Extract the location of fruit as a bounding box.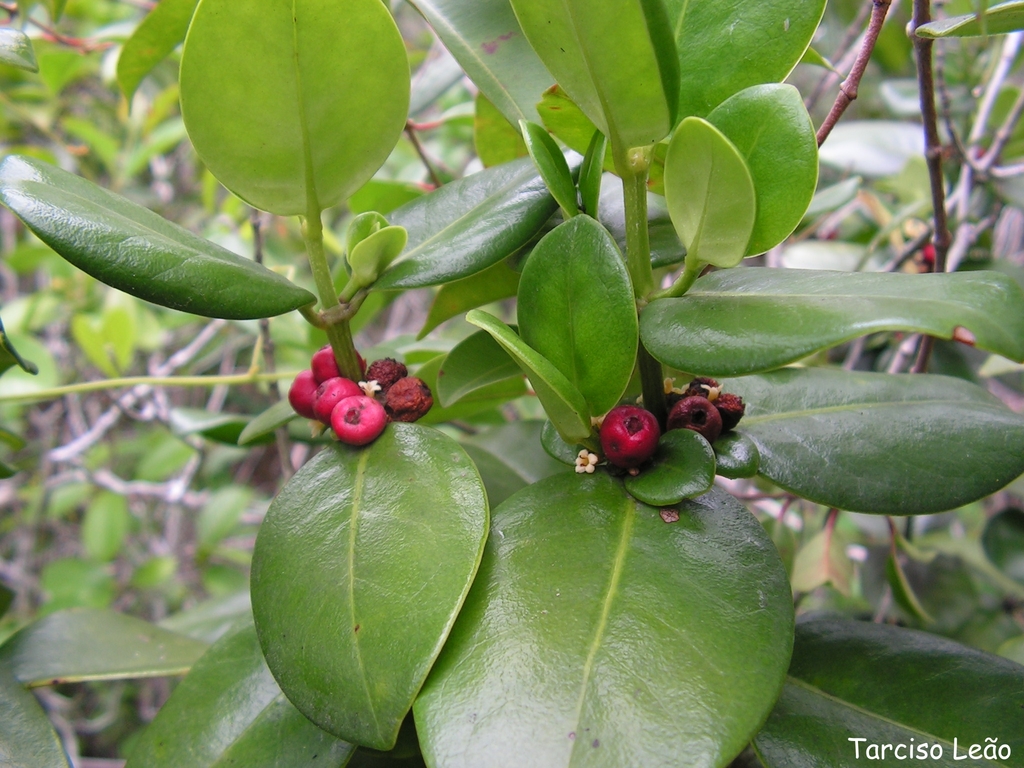
708 384 748 433.
